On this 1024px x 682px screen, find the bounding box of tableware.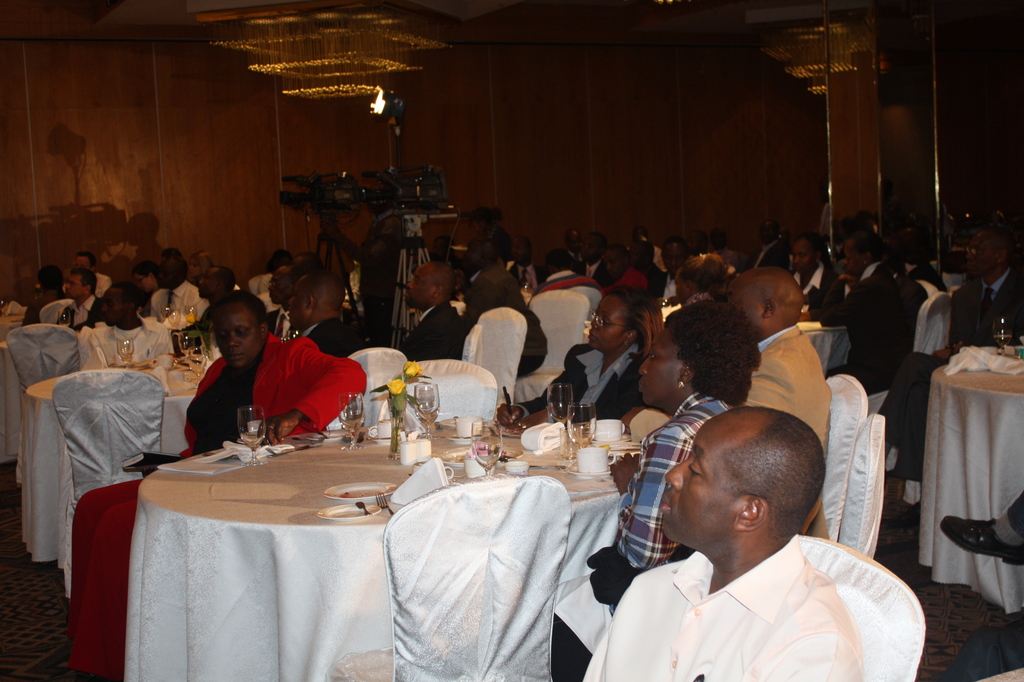
Bounding box: (x1=382, y1=494, x2=391, y2=517).
